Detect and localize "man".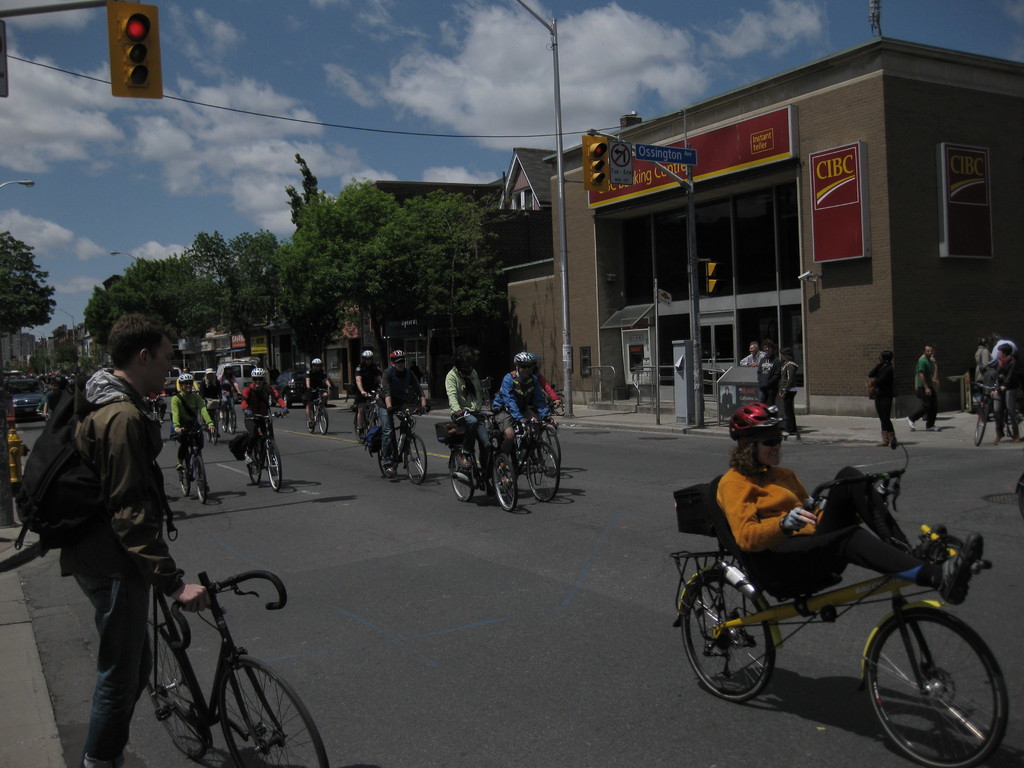
Localized at 441,345,497,479.
